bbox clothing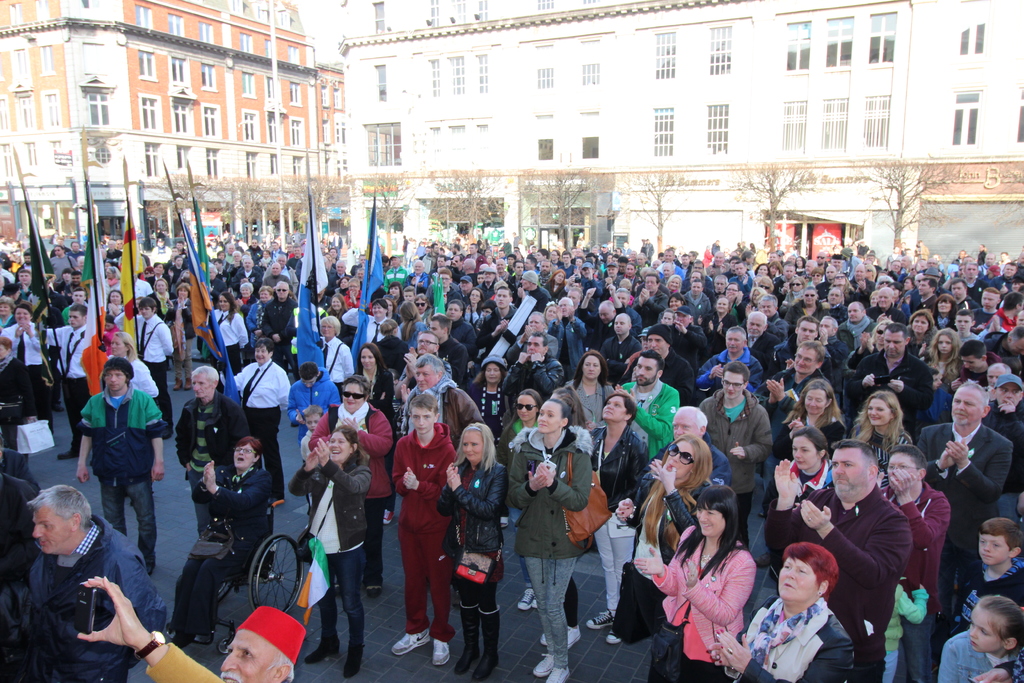
[435,454,501,611]
